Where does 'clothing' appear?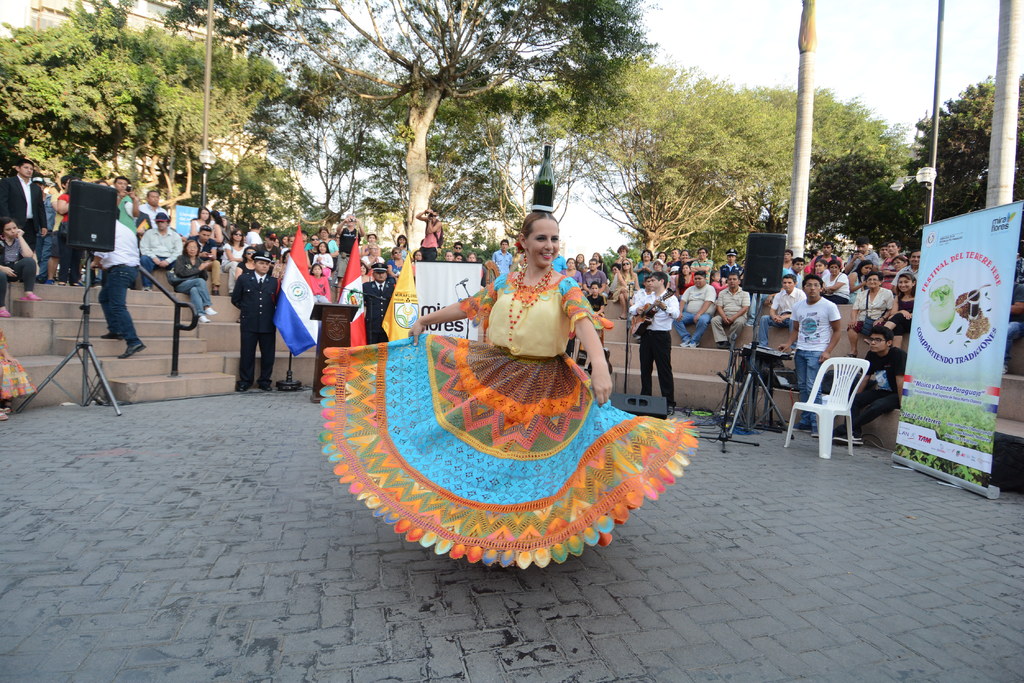
Appears at x1=876 y1=287 x2=909 y2=332.
